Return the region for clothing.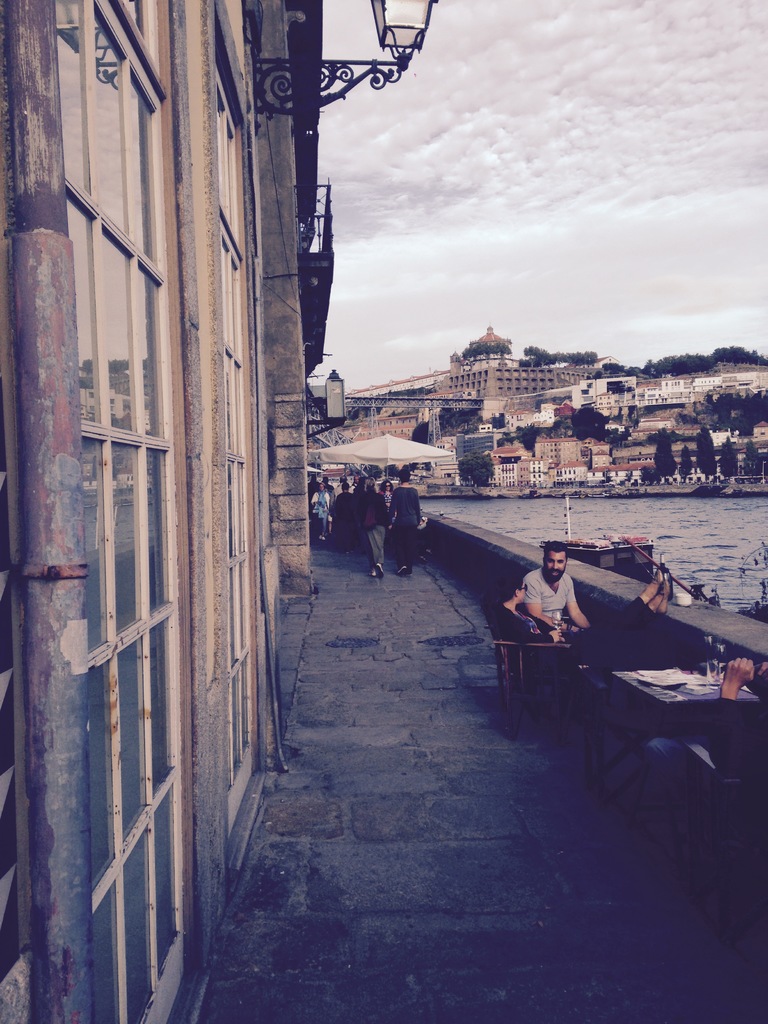
{"x1": 361, "y1": 487, "x2": 392, "y2": 566}.
